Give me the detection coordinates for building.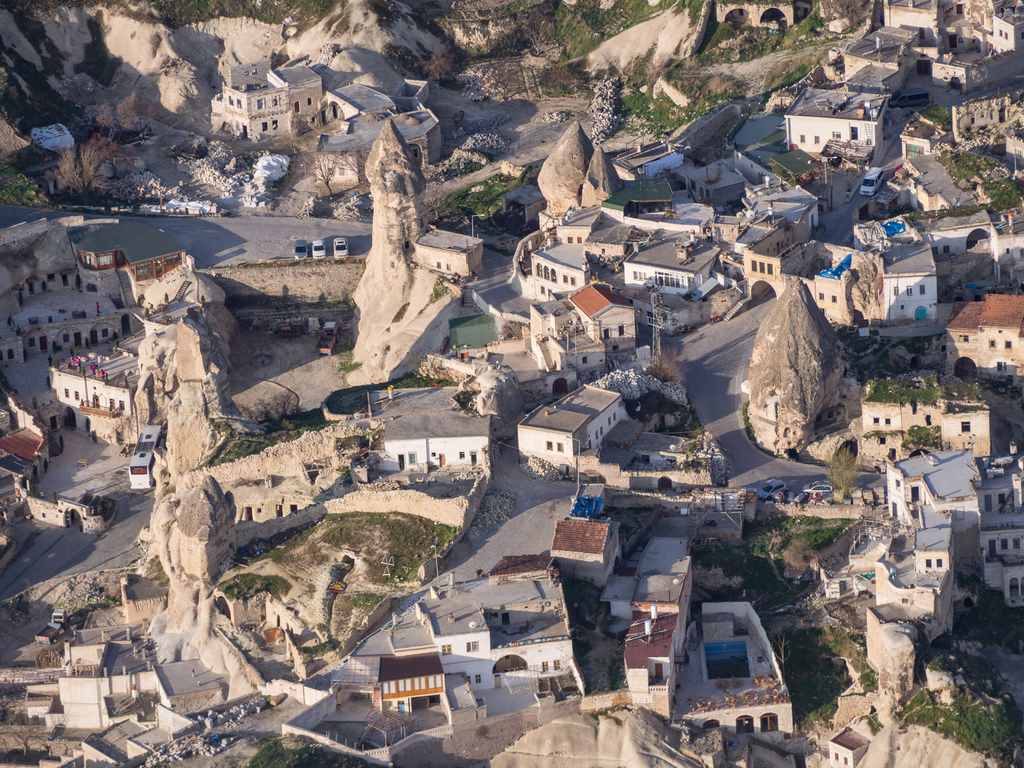
551 520 628 584.
